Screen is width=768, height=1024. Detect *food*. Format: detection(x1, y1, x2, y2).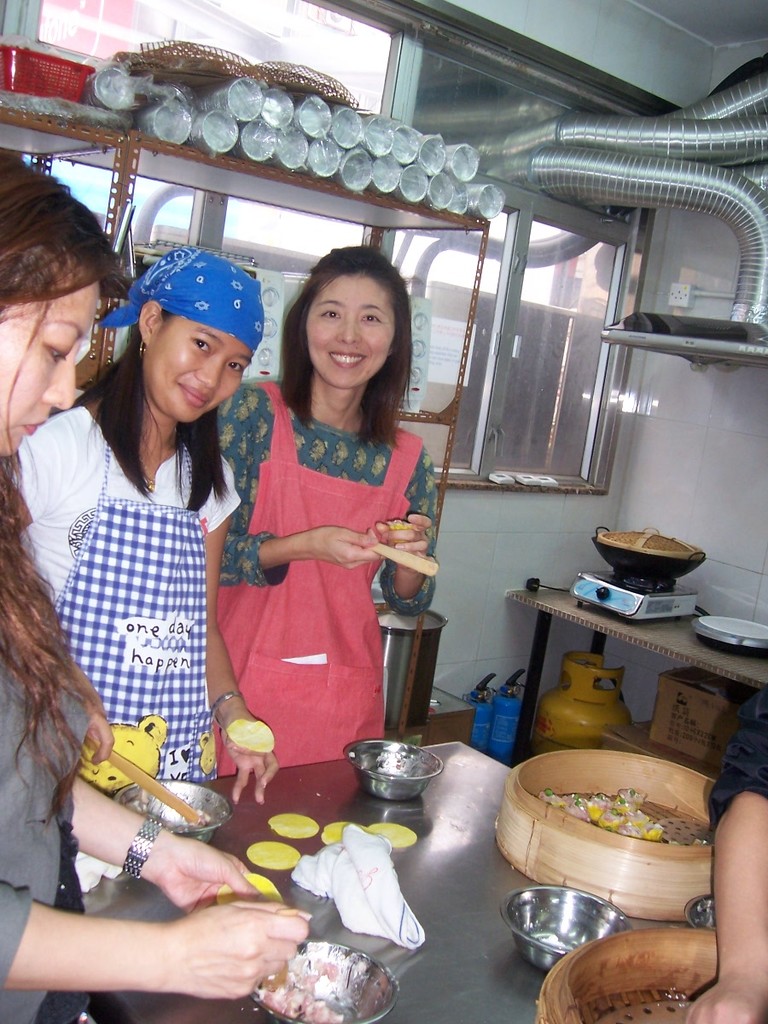
detection(215, 870, 288, 911).
